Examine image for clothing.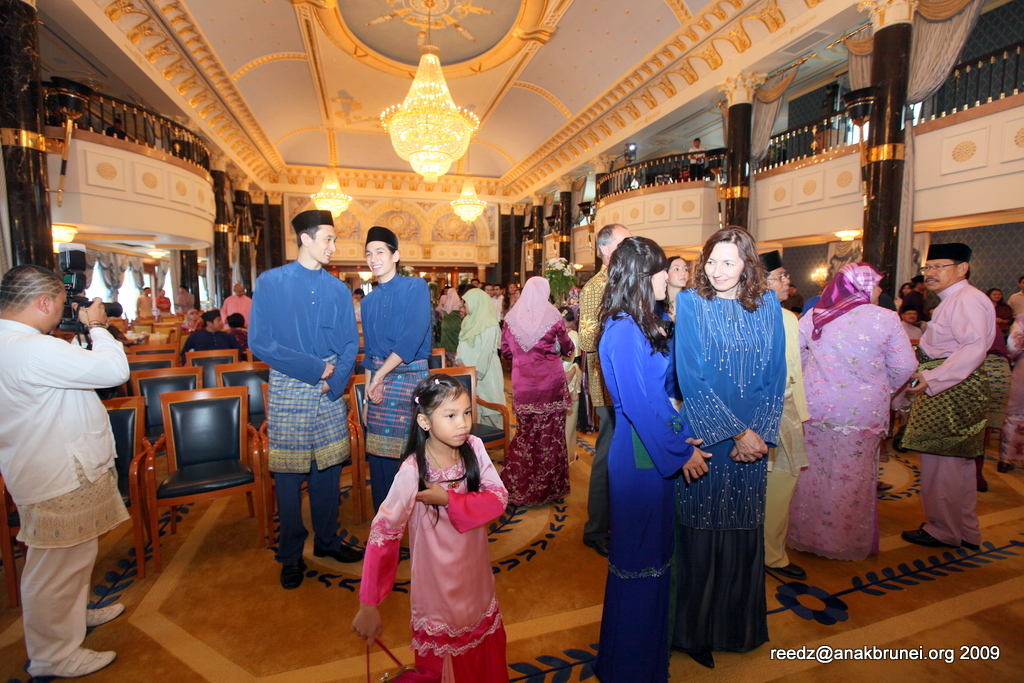
Examination result: left=358, top=264, right=435, bottom=494.
